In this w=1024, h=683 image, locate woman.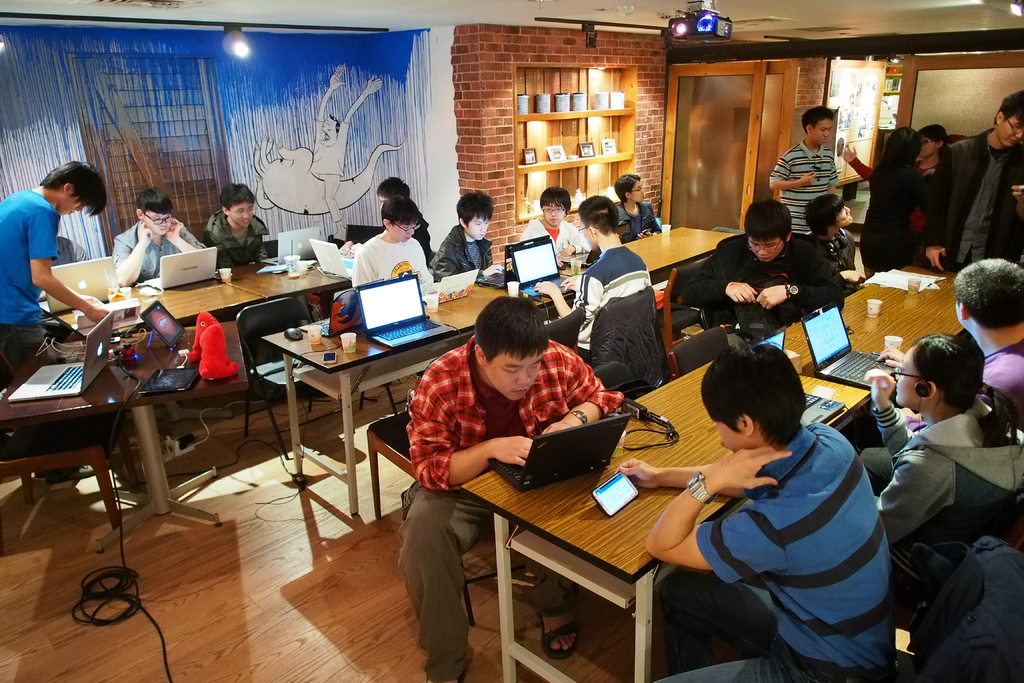
Bounding box: BBox(860, 129, 931, 283).
